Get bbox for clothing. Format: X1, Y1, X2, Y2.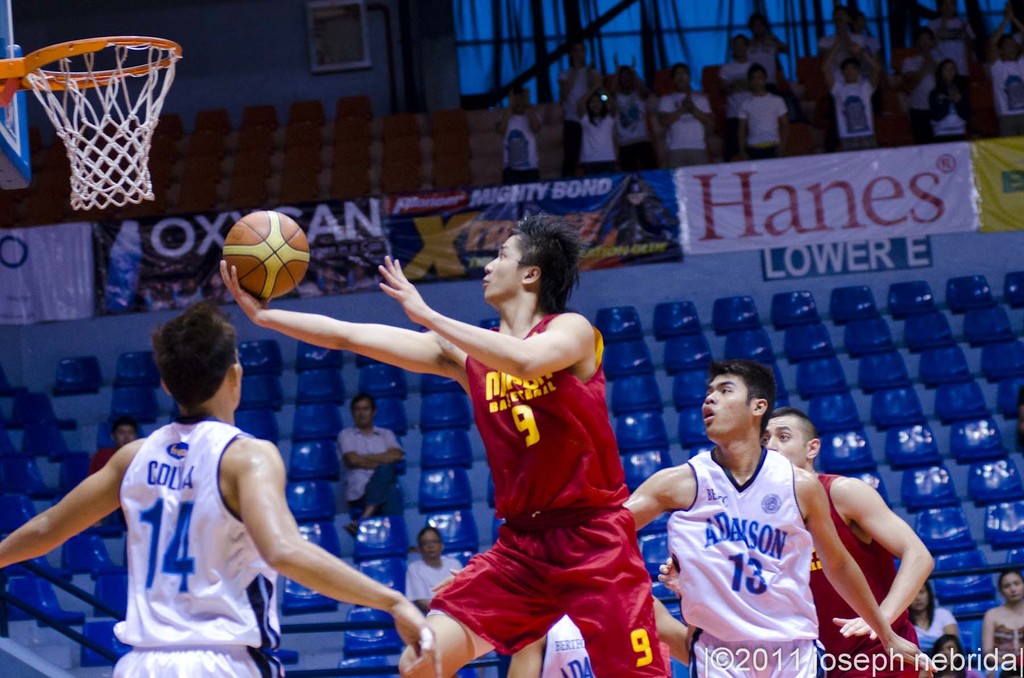
668, 449, 826, 677.
